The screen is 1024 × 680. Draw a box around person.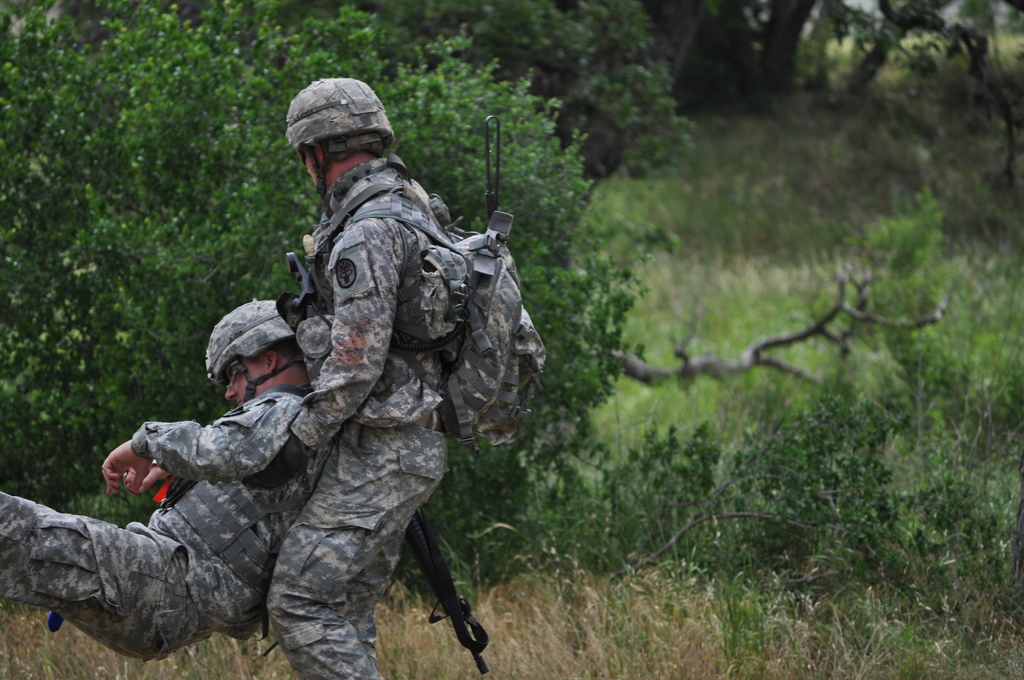
{"left": 0, "top": 304, "right": 326, "bottom": 660}.
